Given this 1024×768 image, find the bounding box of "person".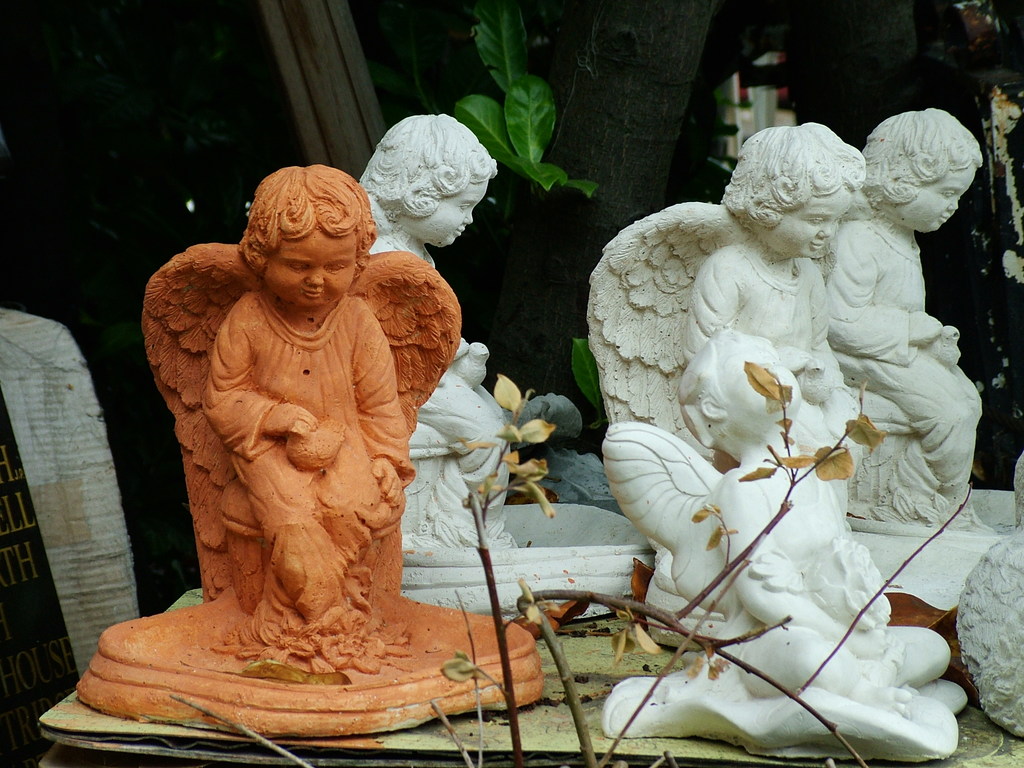
668:325:955:703.
